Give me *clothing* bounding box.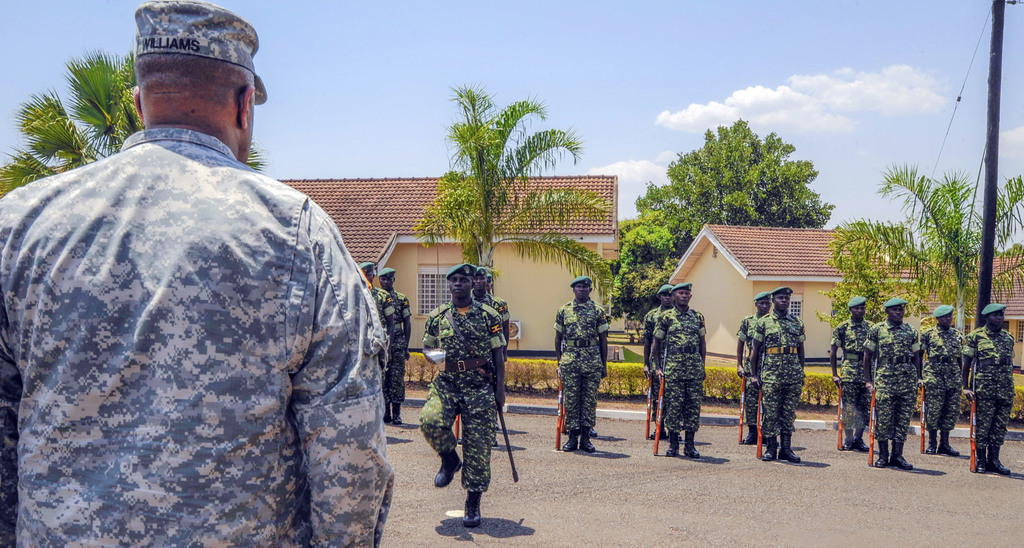
region(831, 313, 870, 442).
